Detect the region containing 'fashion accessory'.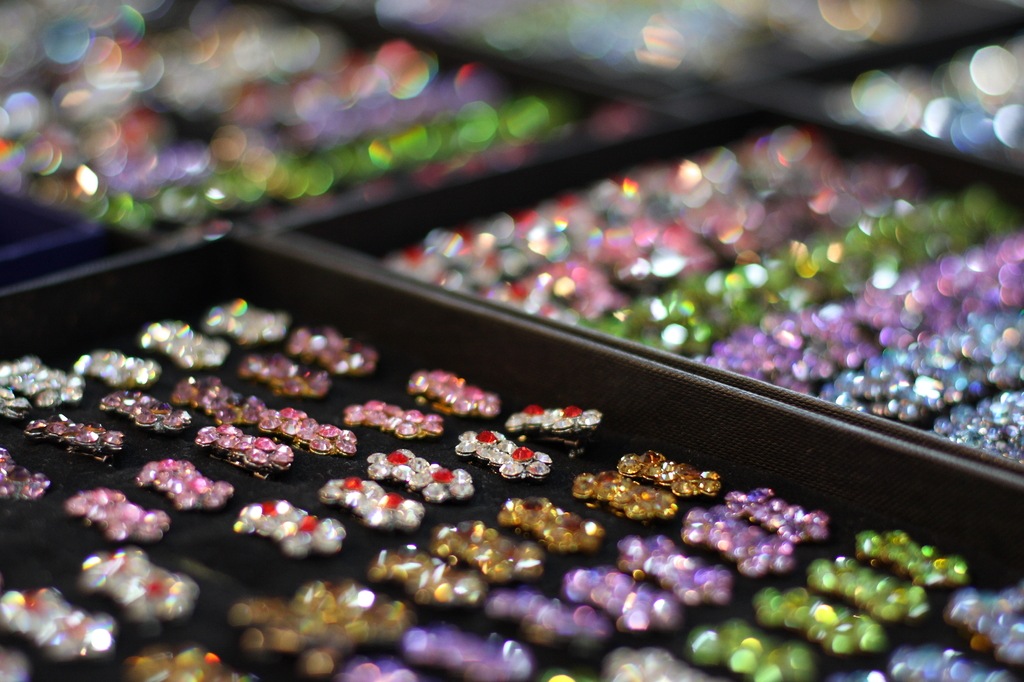
pyautogui.locateOnScreen(401, 618, 538, 681).
